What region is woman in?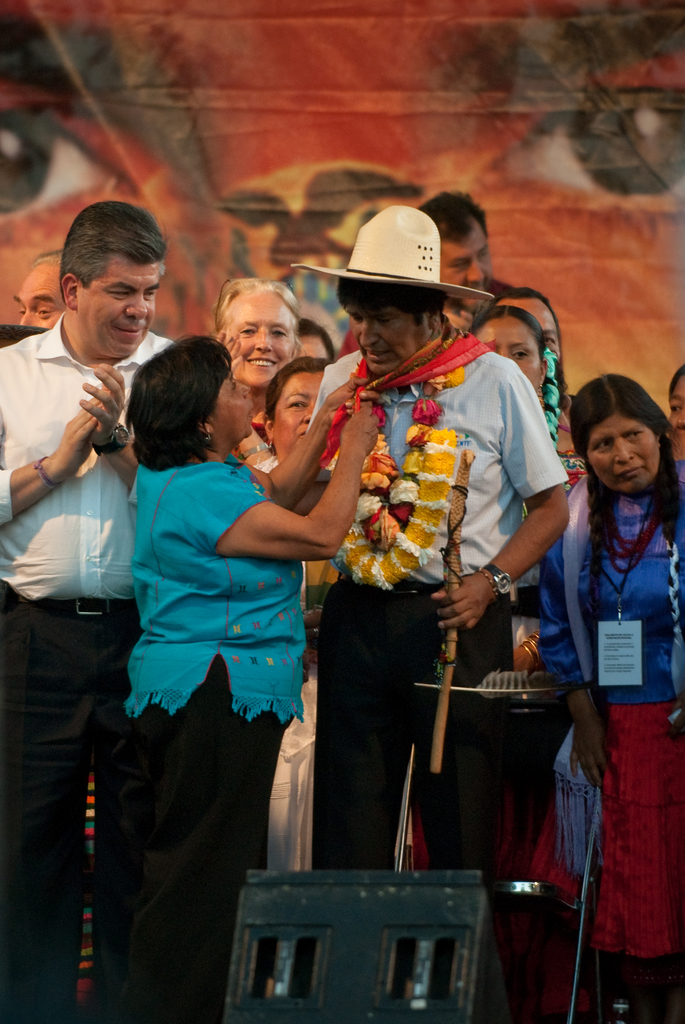
x1=406, y1=300, x2=574, y2=883.
